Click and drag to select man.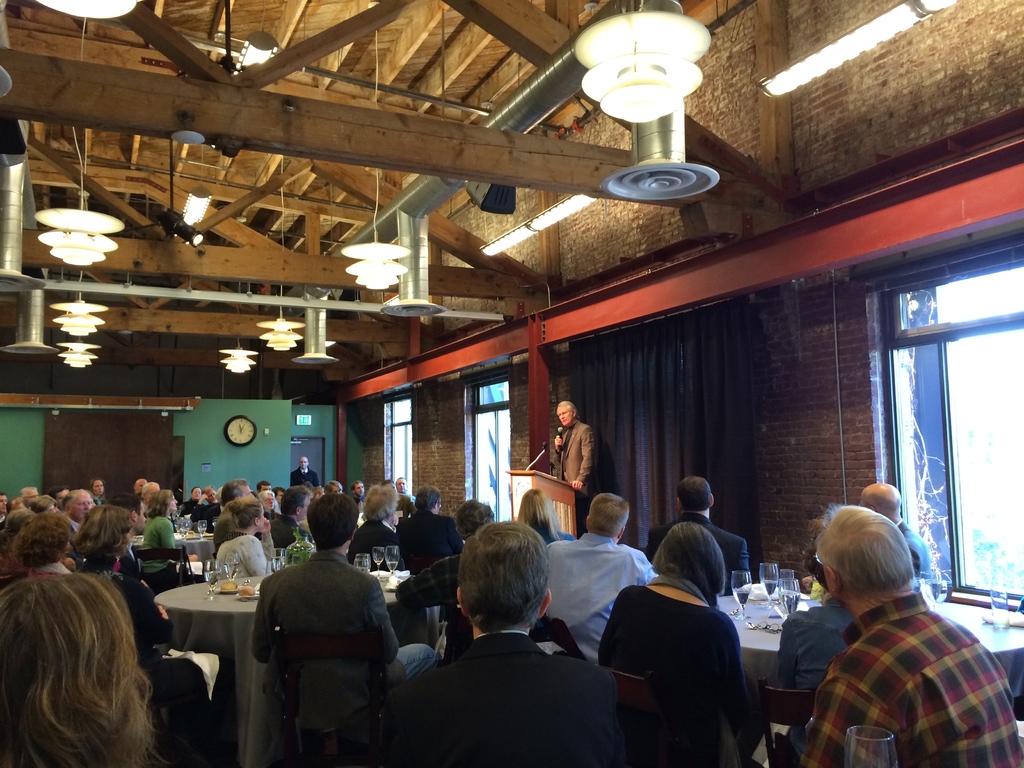
Selection: (left=294, top=454, right=322, bottom=491).
